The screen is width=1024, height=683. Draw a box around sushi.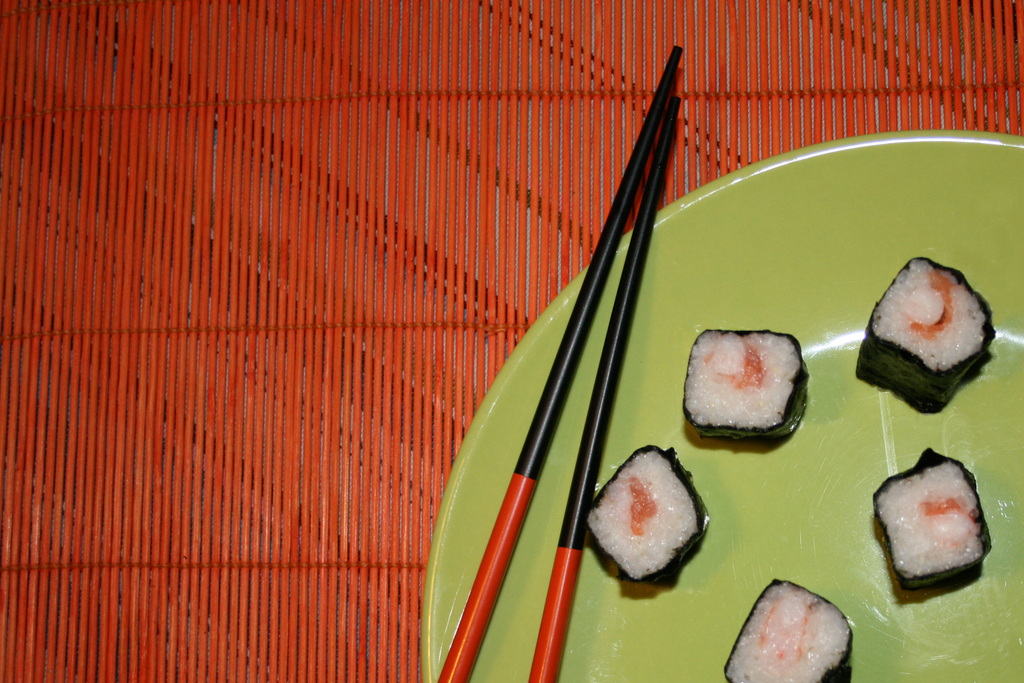
detection(586, 441, 714, 583).
